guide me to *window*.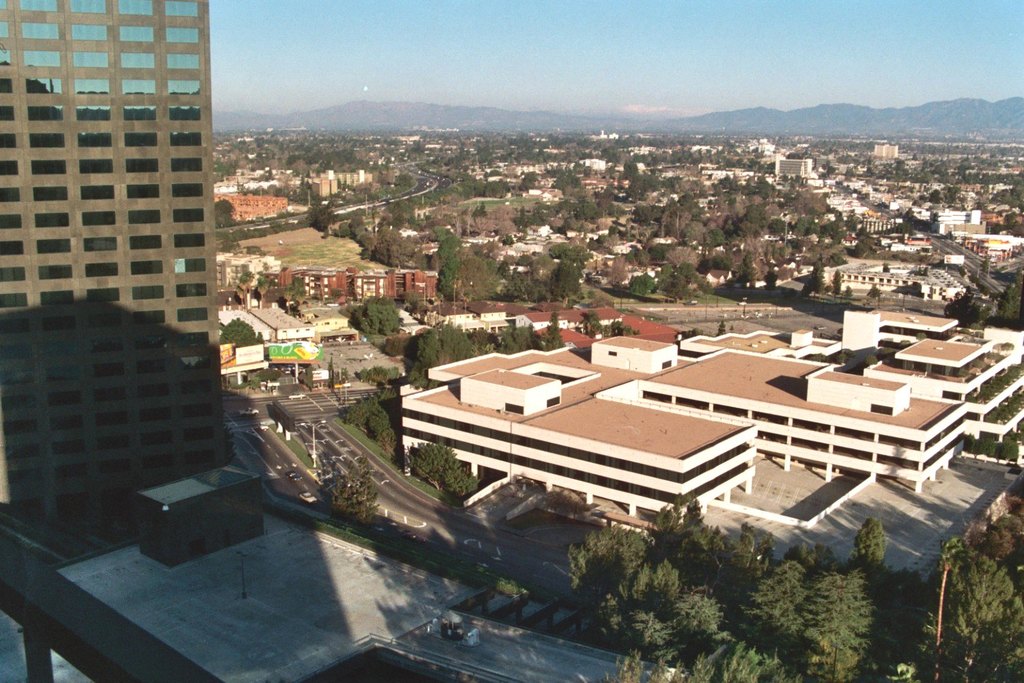
Guidance: 165,24,198,42.
